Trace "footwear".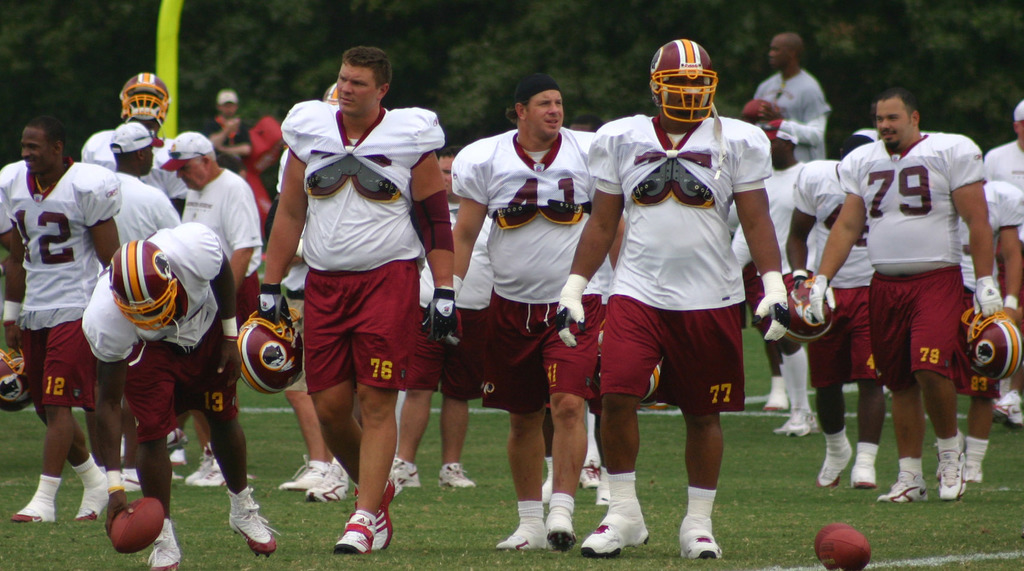
Traced to pyautogui.locateOnScreen(933, 445, 962, 504).
